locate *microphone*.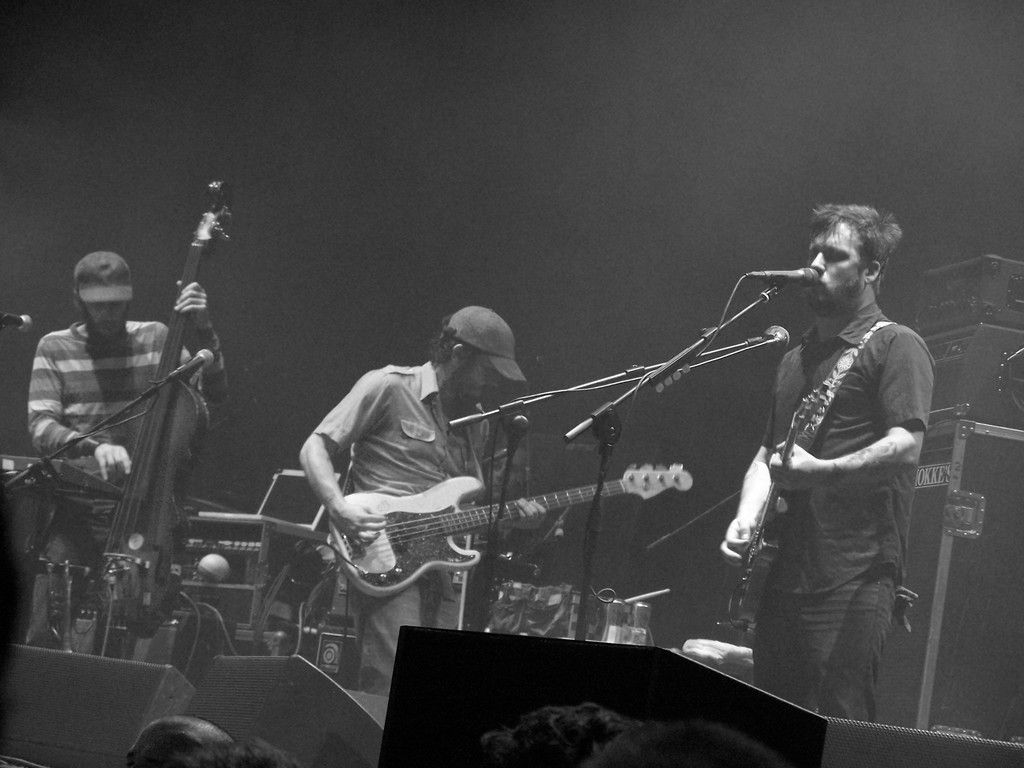
Bounding box: (left=8, top=310, right=33, bottom=335).
